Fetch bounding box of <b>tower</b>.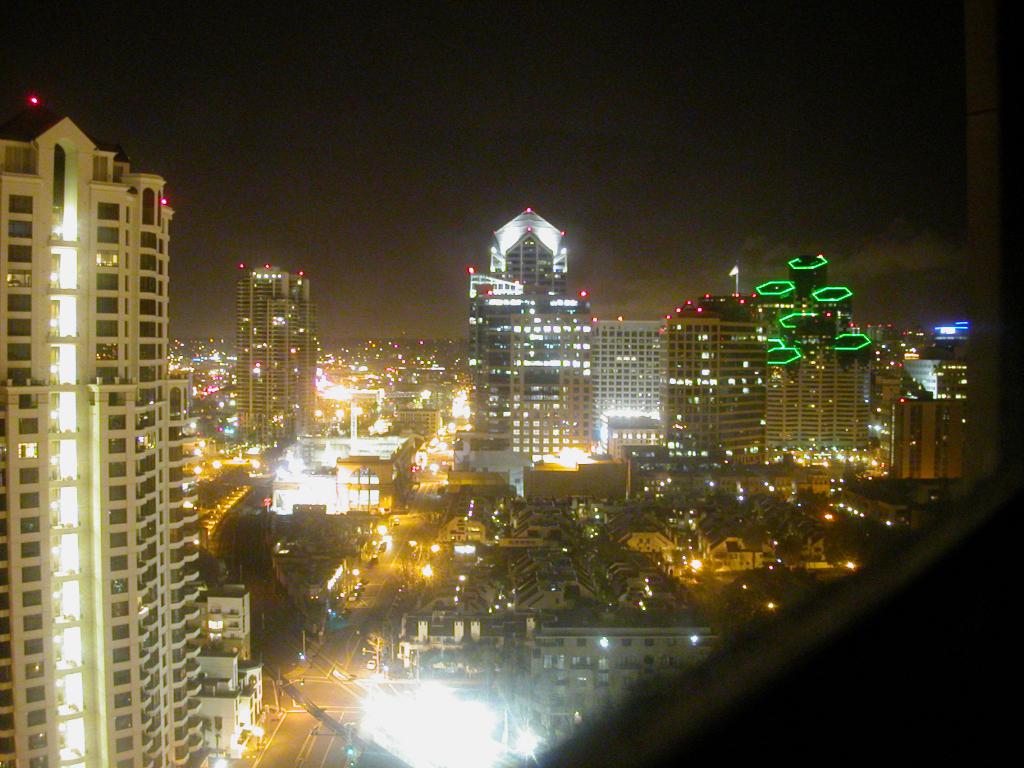
Bbox: l=0, t=122, r=212, b=767.
